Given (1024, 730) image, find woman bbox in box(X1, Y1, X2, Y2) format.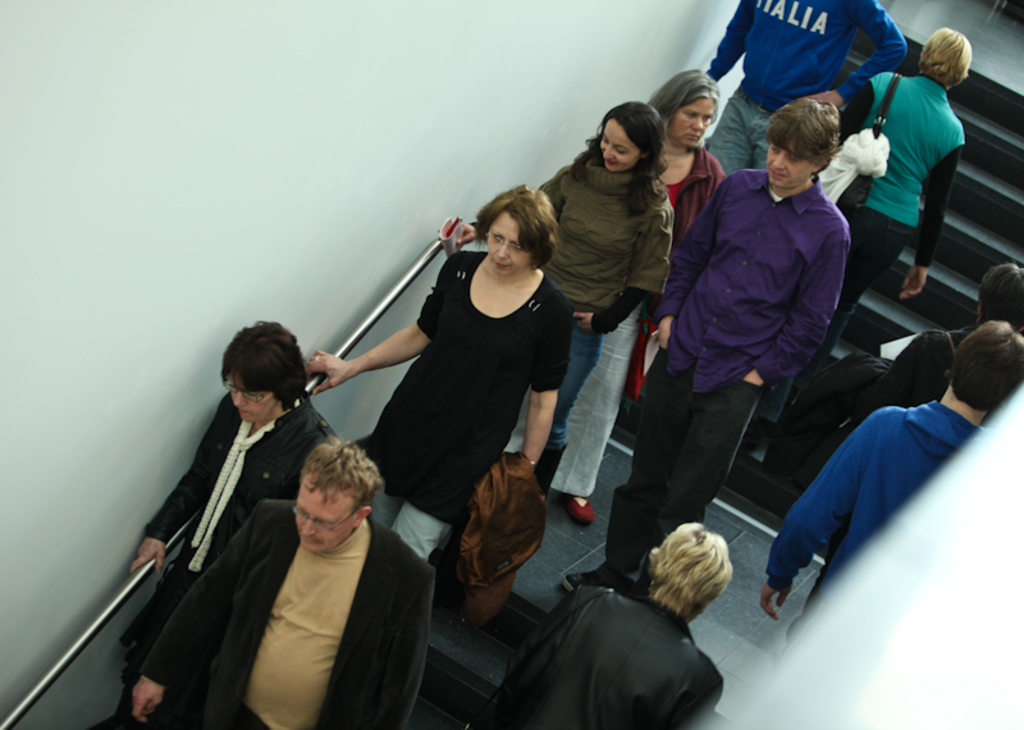
box(760, 24, 969, 466).
